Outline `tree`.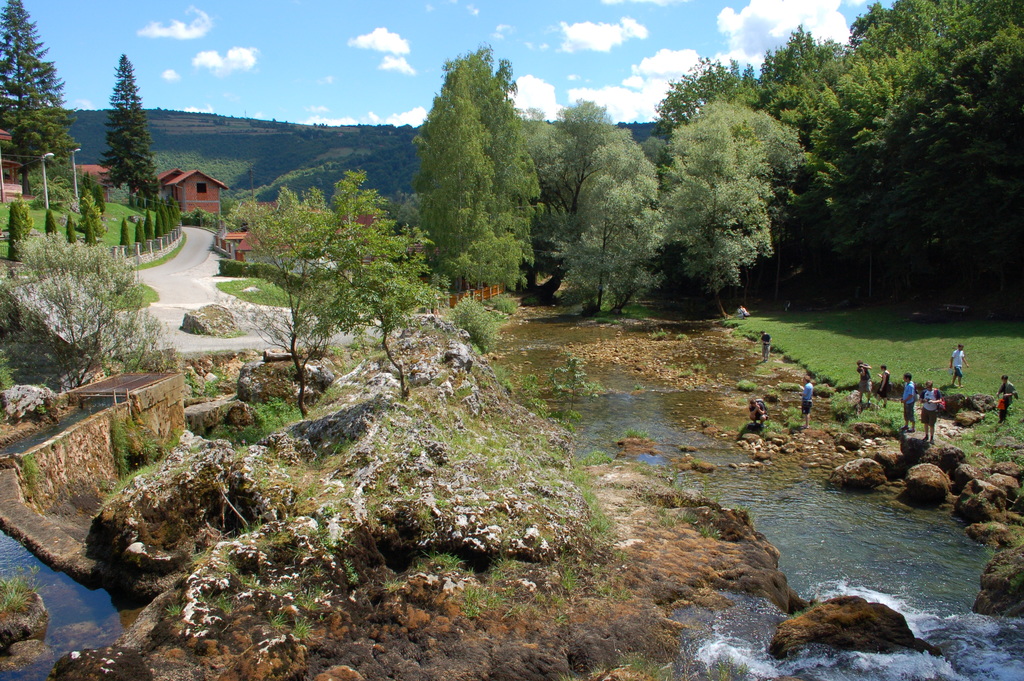
Outline: (x1=551, y1=92, x2=632, y2=253).
